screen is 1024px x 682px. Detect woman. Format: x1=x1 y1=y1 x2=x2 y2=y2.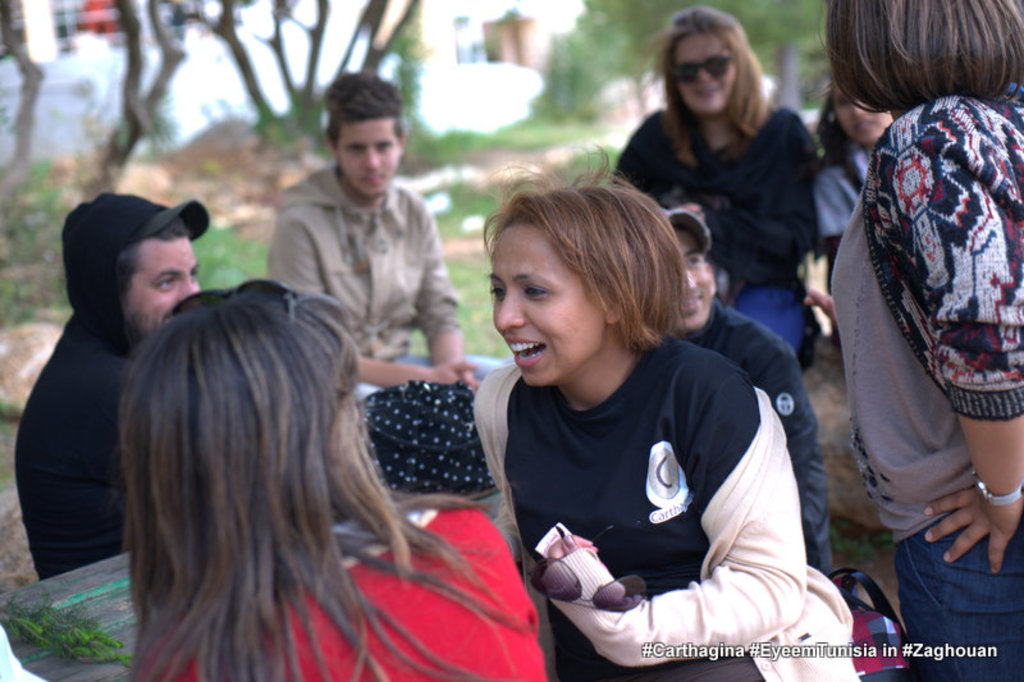
x1=800 y1=0 x2=1023 y2=681.
